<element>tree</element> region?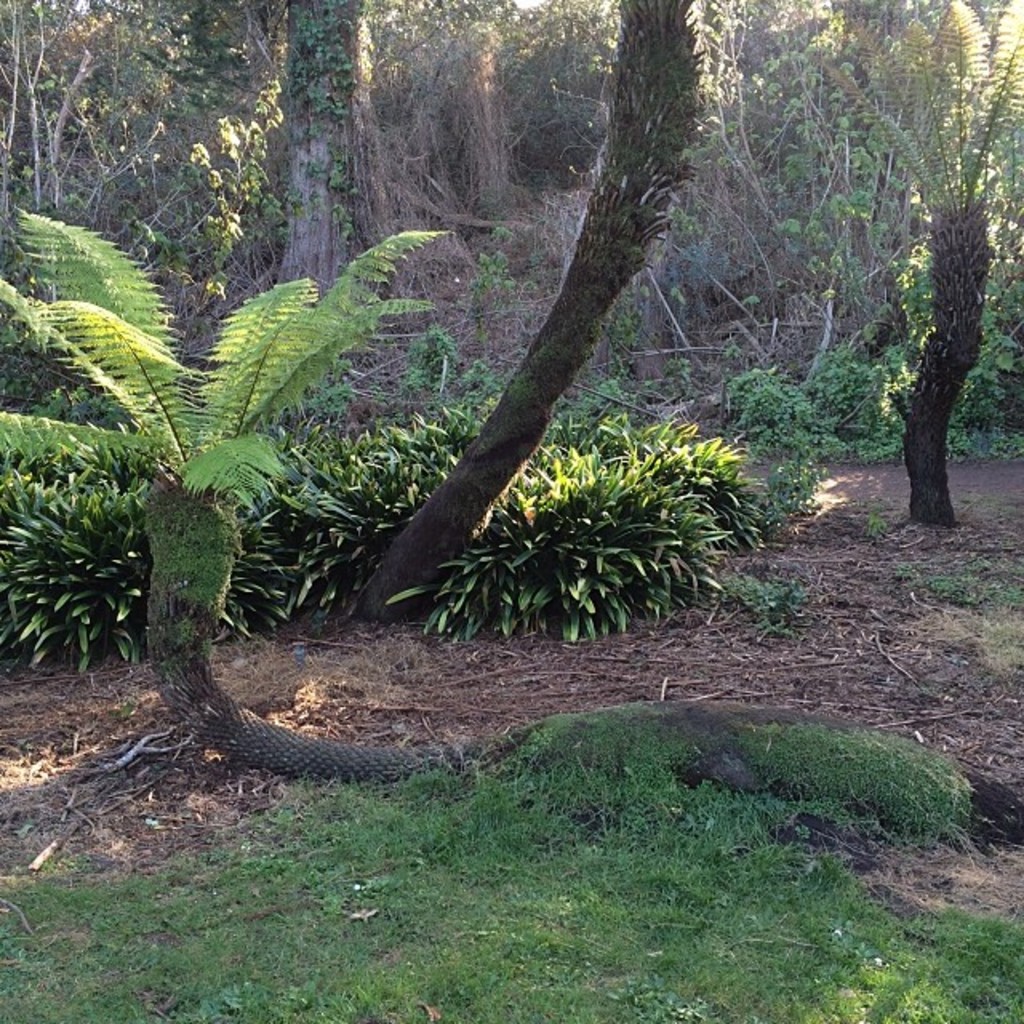
293, 0, 662, 637
